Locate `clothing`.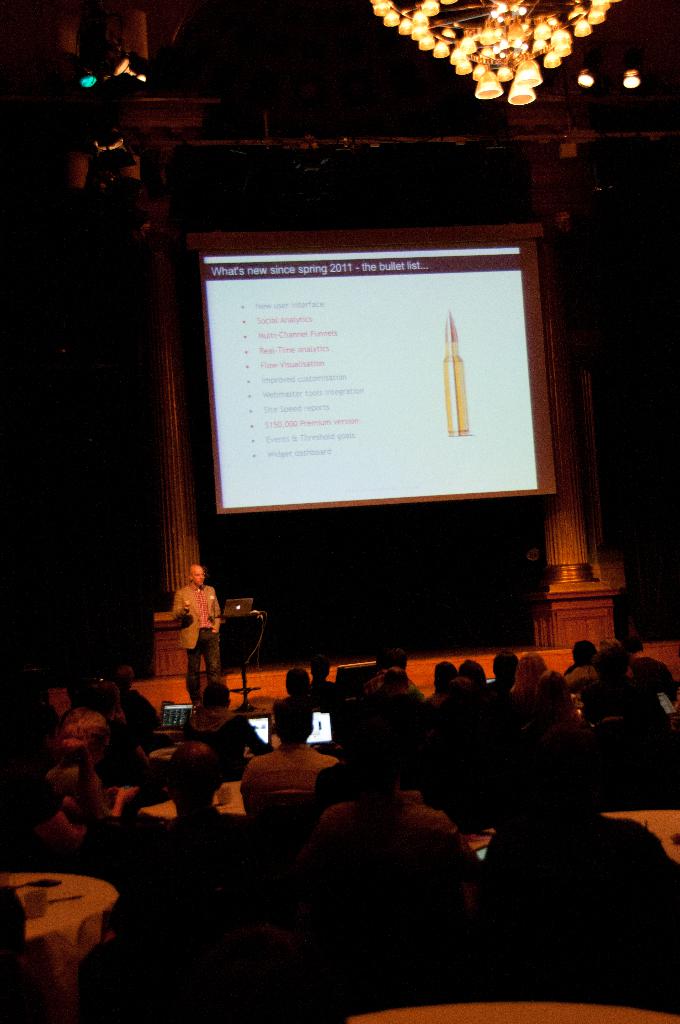
Bounding box: region(312, 781, 455, 841).
